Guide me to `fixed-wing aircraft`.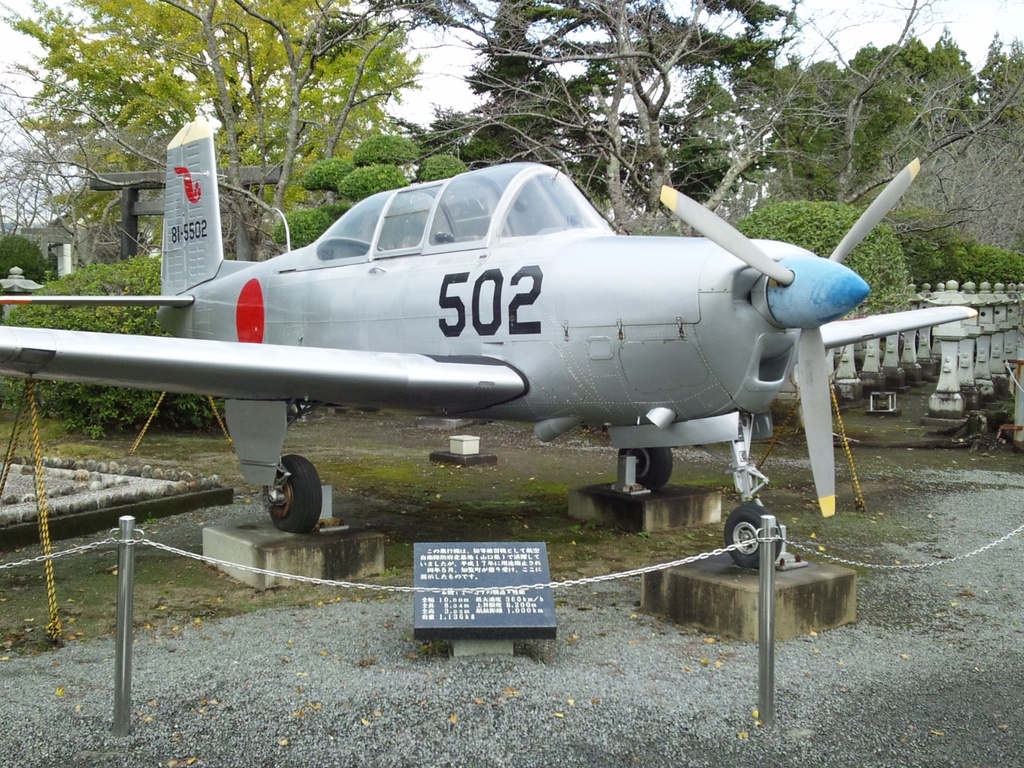
Guidance: rect(0, 154, 929, 582).
